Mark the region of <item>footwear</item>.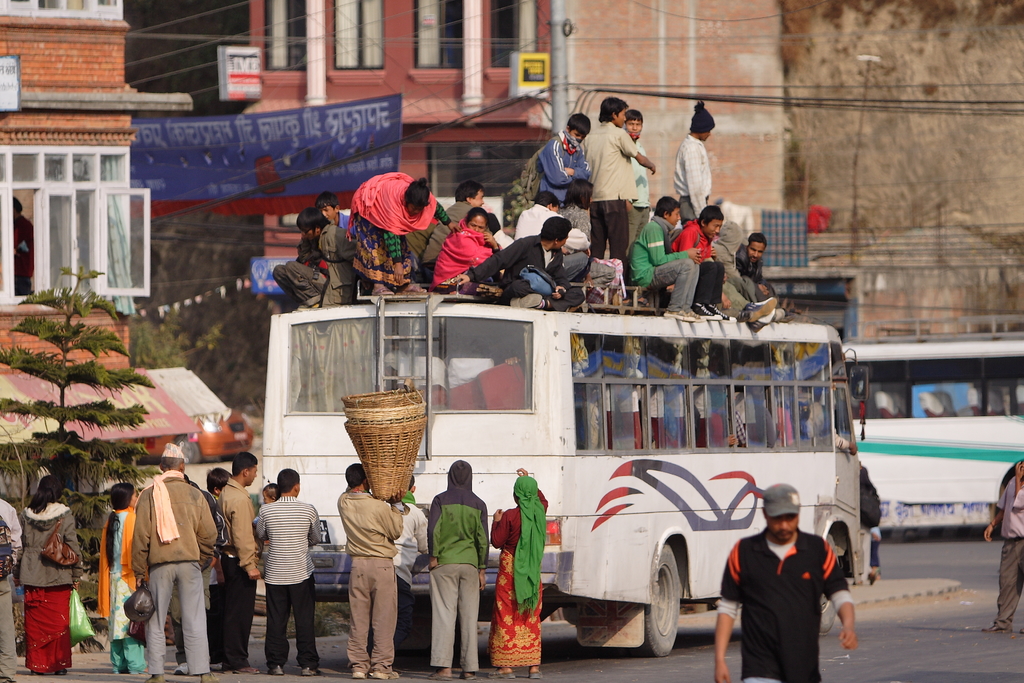
Region: bbox=[486, 668, 514, 681].
